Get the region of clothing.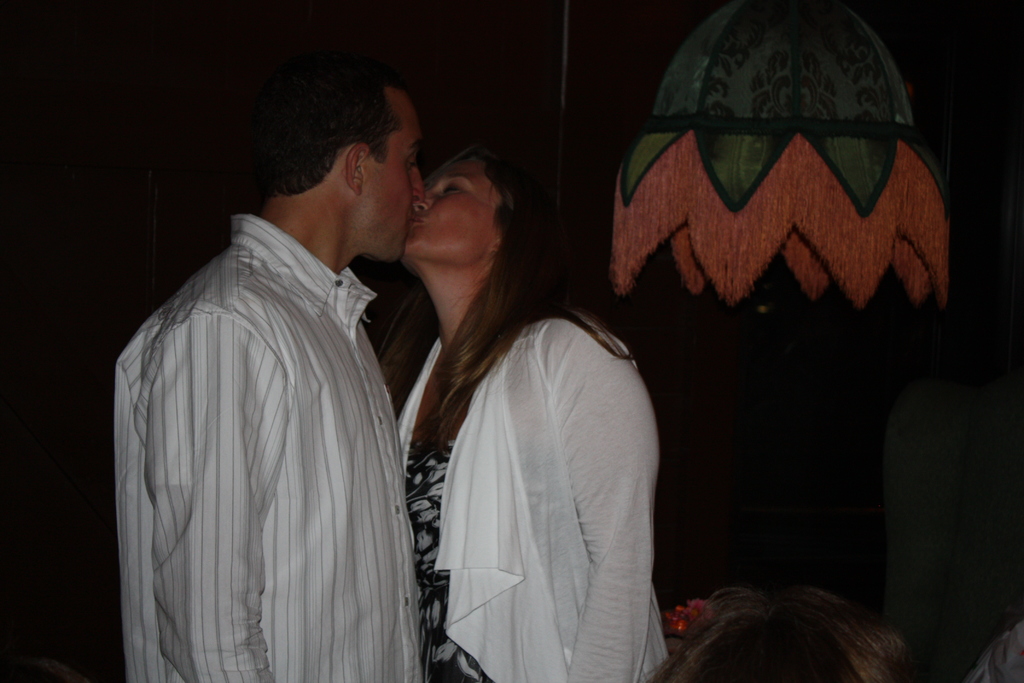
box=[391, 310, 661, 682].
